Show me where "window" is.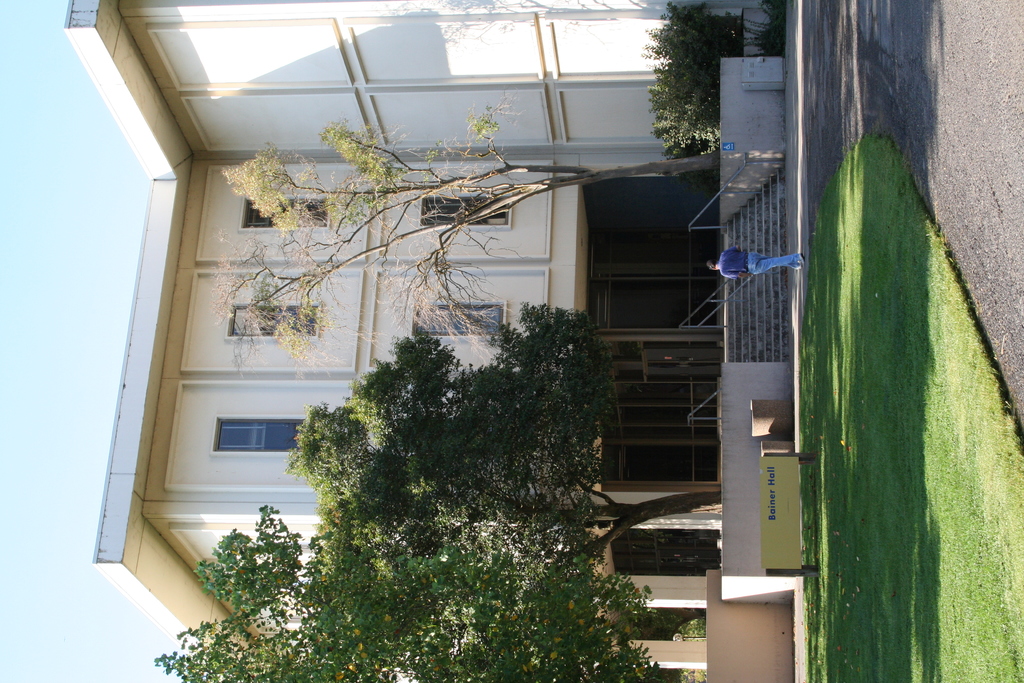
"window" is at box=[410, 296, 509, 340].
